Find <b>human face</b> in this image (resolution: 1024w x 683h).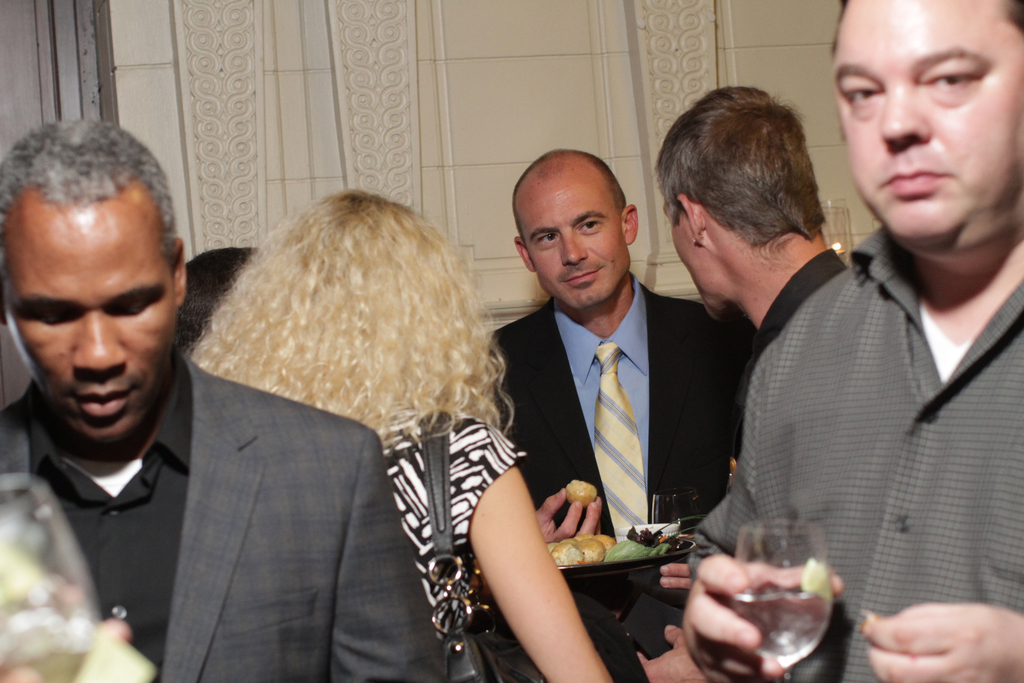
rect(520, 168, 625, 309).
